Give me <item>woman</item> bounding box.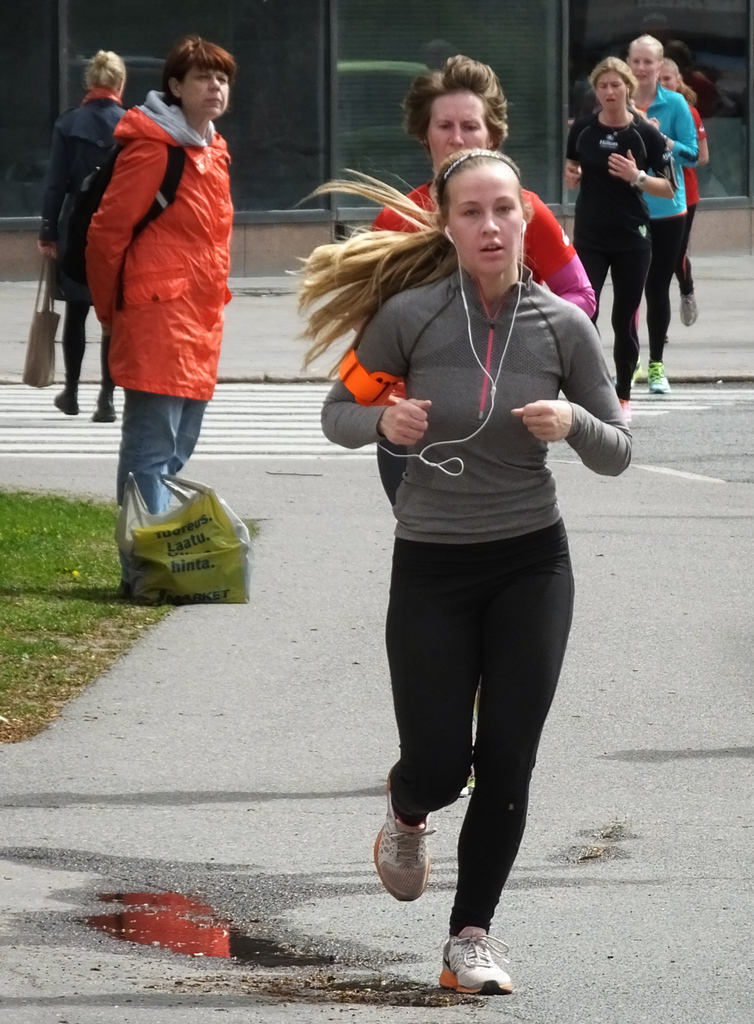
detection(655, 60, 716, 330).
